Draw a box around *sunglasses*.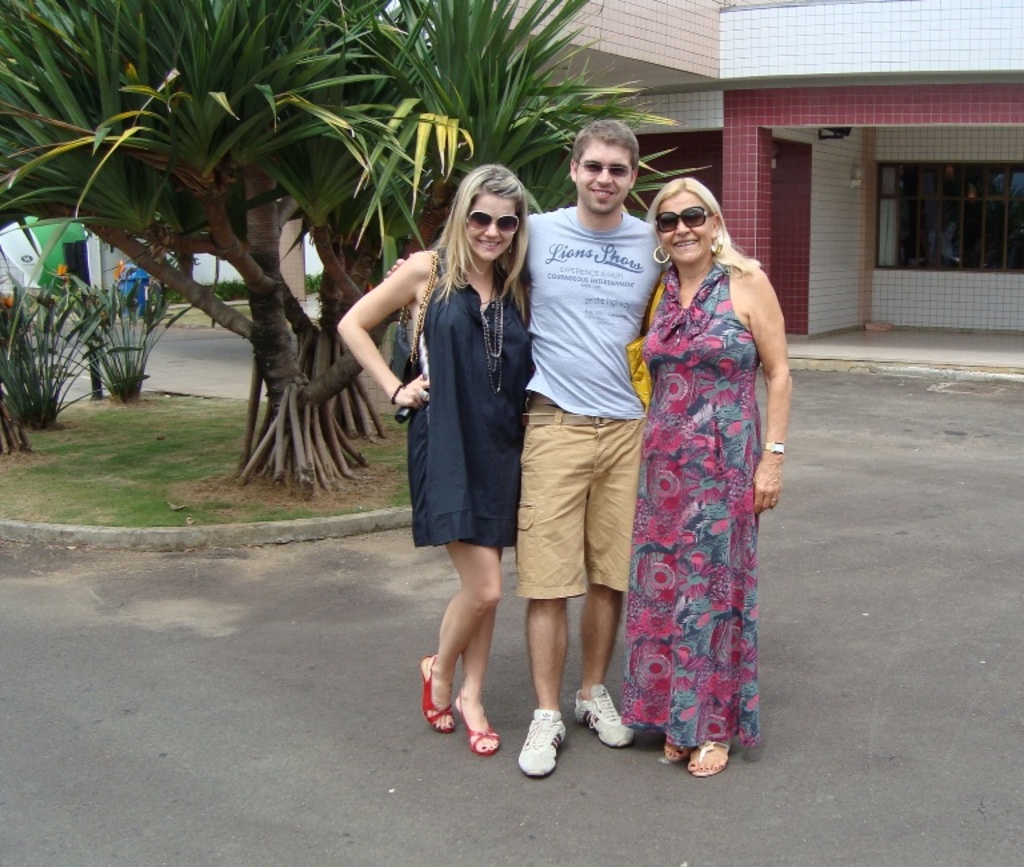
bbox=(465, 211, 519, 236).
